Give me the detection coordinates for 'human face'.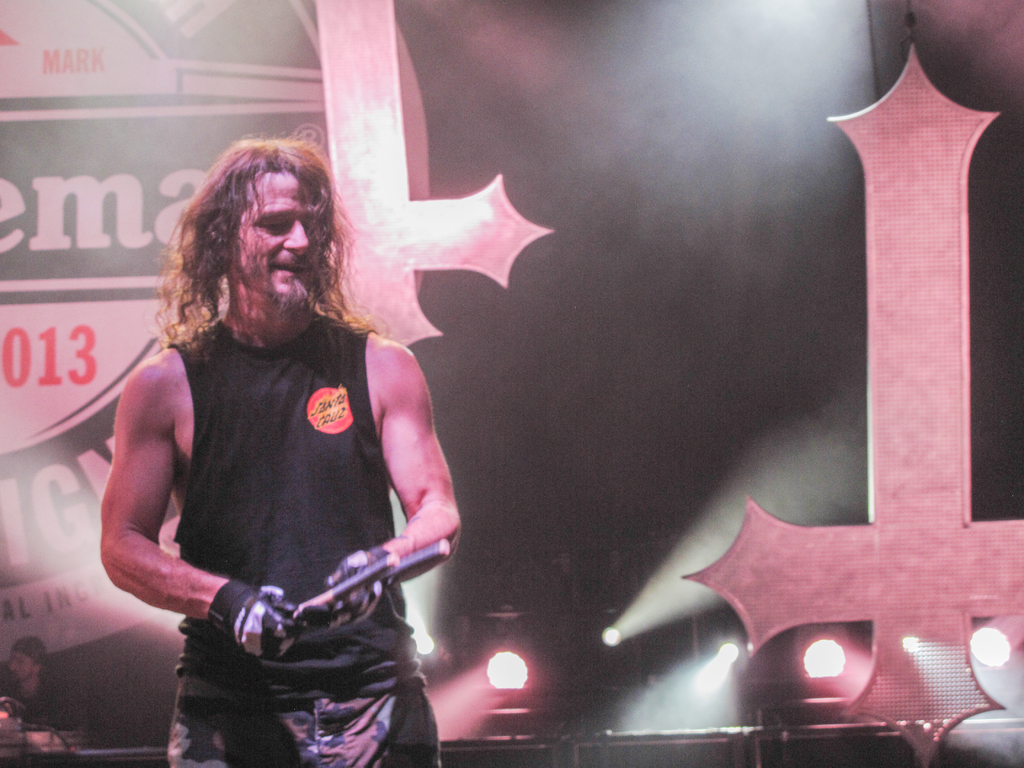
Rect(241, 152, 327, 314).
